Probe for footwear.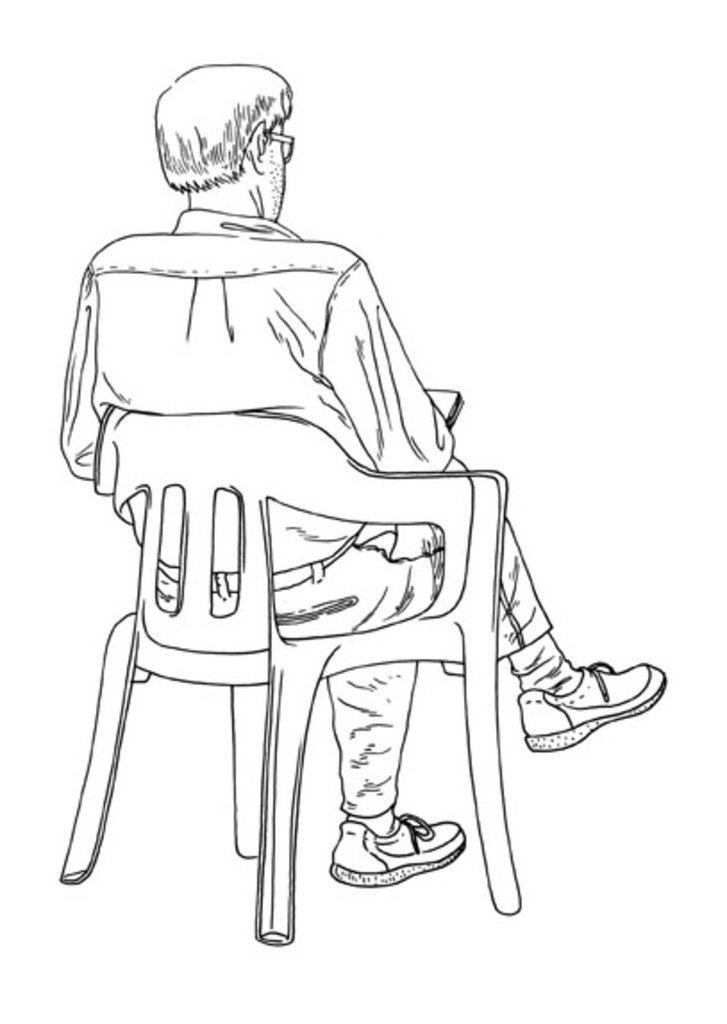
Probe result: region(334, 802, 468, 886).
